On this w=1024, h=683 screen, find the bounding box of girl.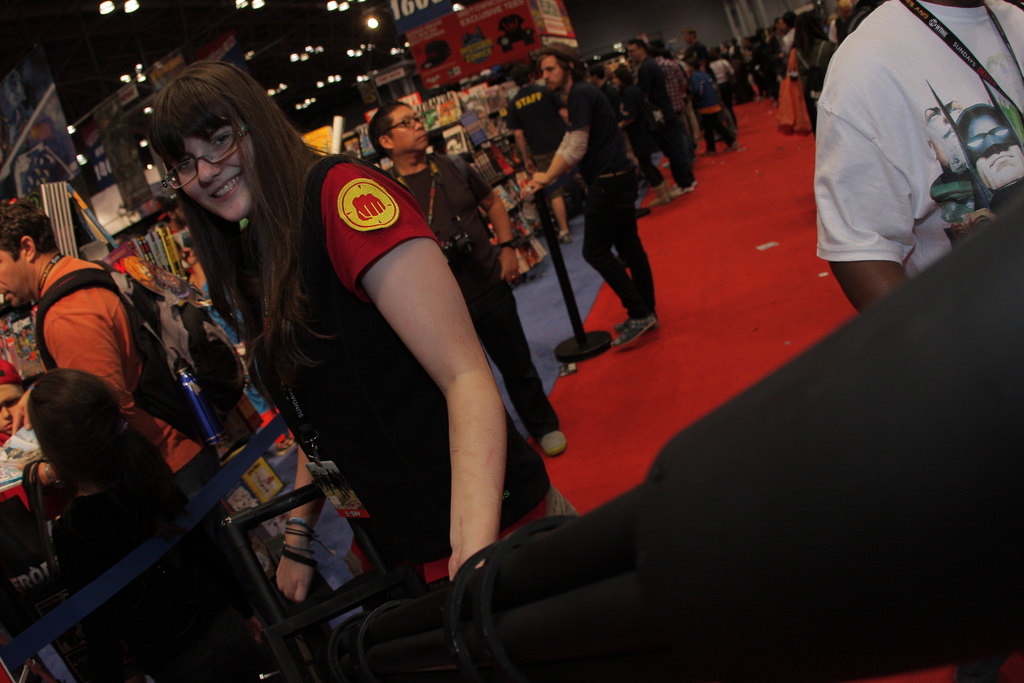
Bounding box: 147 61 586 585.
